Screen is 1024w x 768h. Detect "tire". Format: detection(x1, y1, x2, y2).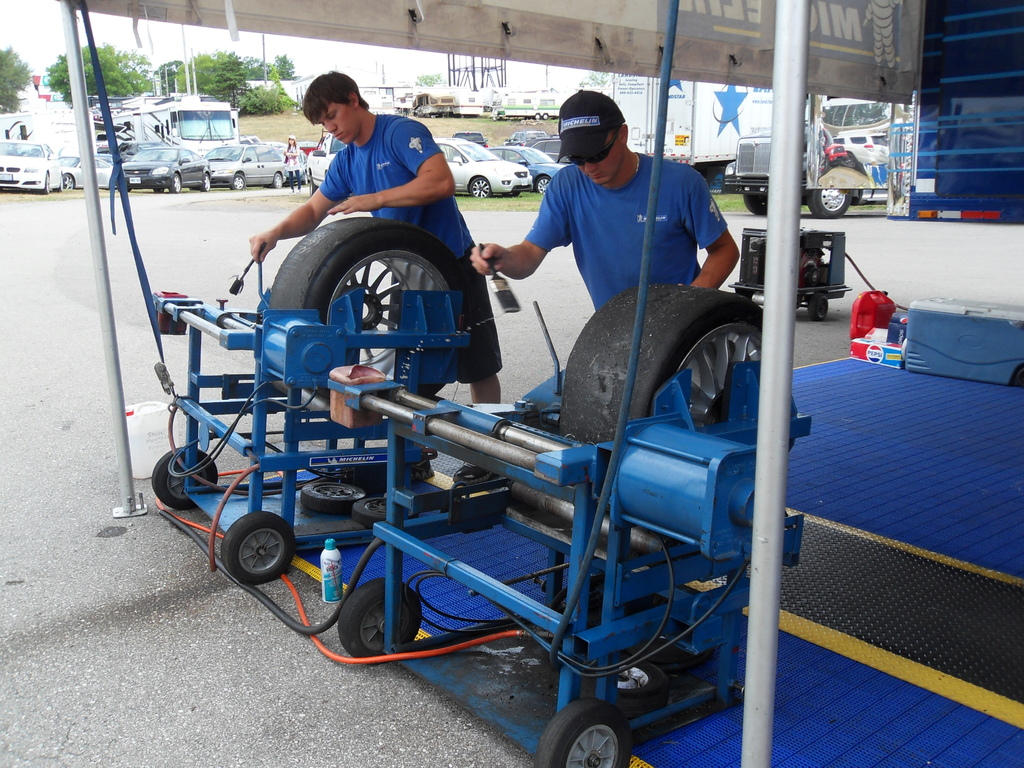
detection(534, 697, 633, 767).
